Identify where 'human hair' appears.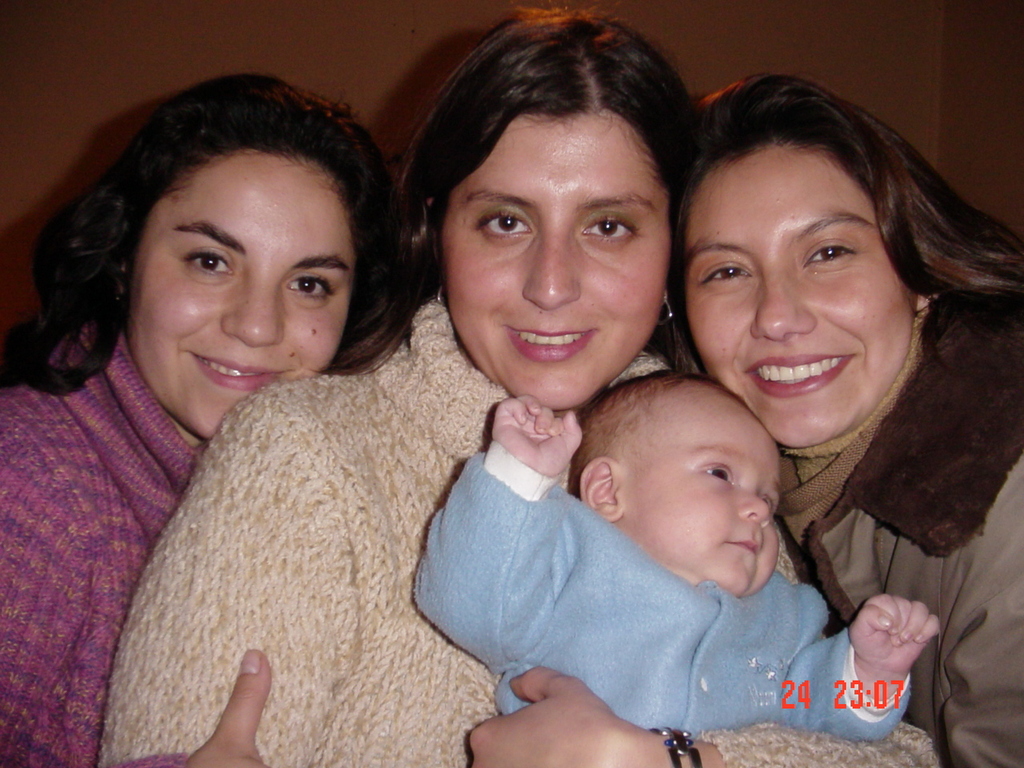
Appears at box=[674, 71, 1023, 375].
